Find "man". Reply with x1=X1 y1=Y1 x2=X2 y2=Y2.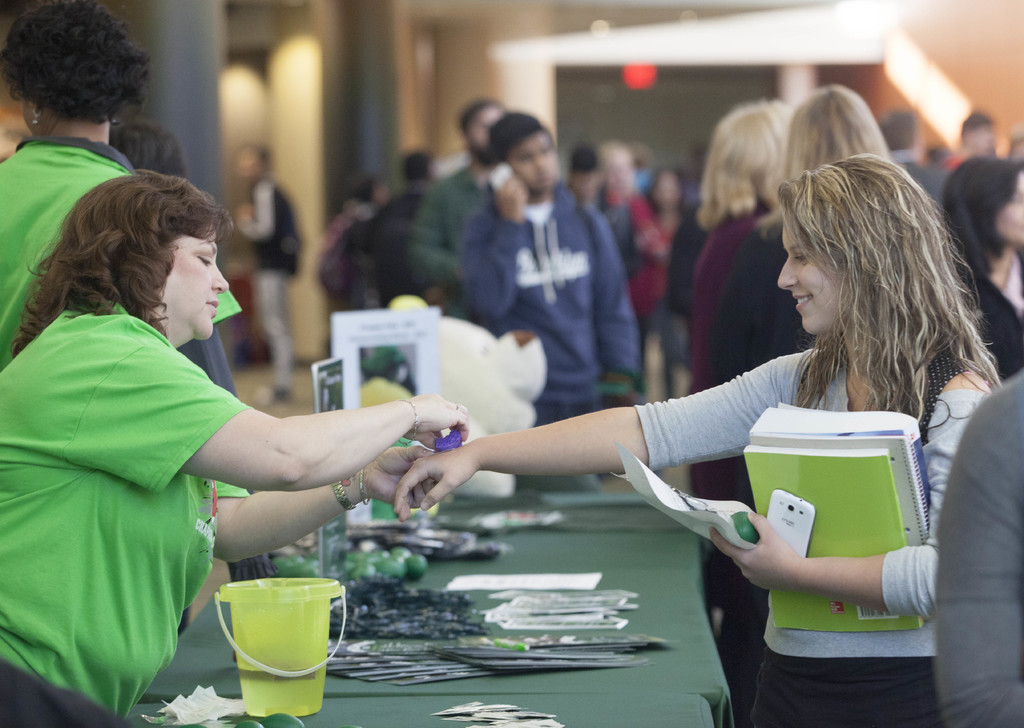
x1=567 y1=140 x2=644 y2=280.
